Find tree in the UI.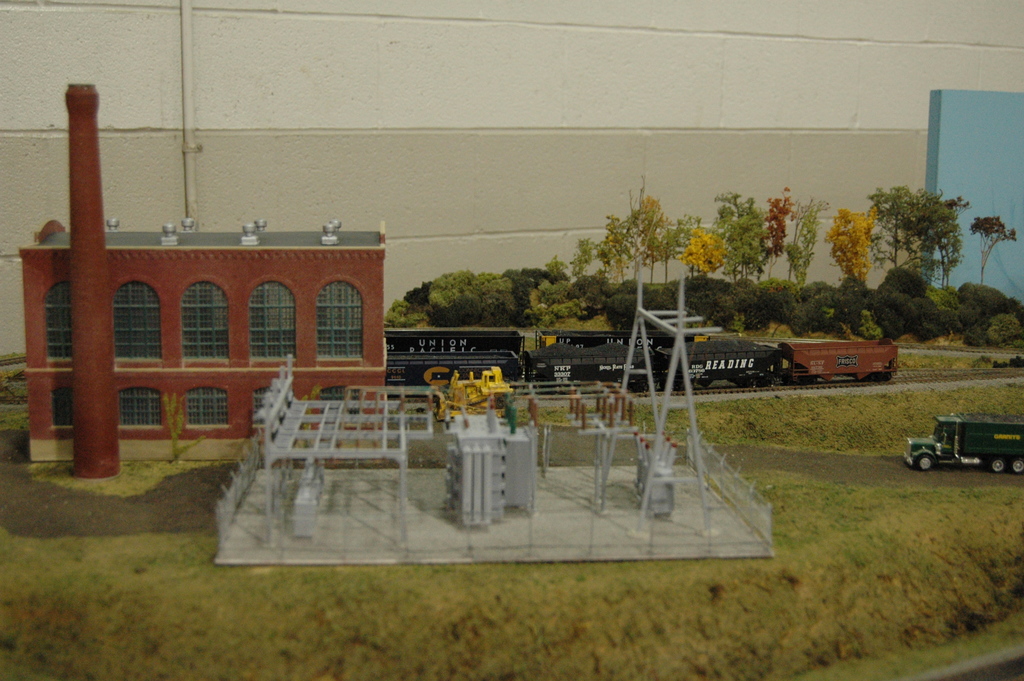
UI element at locate(858, 167, 985, 303).
